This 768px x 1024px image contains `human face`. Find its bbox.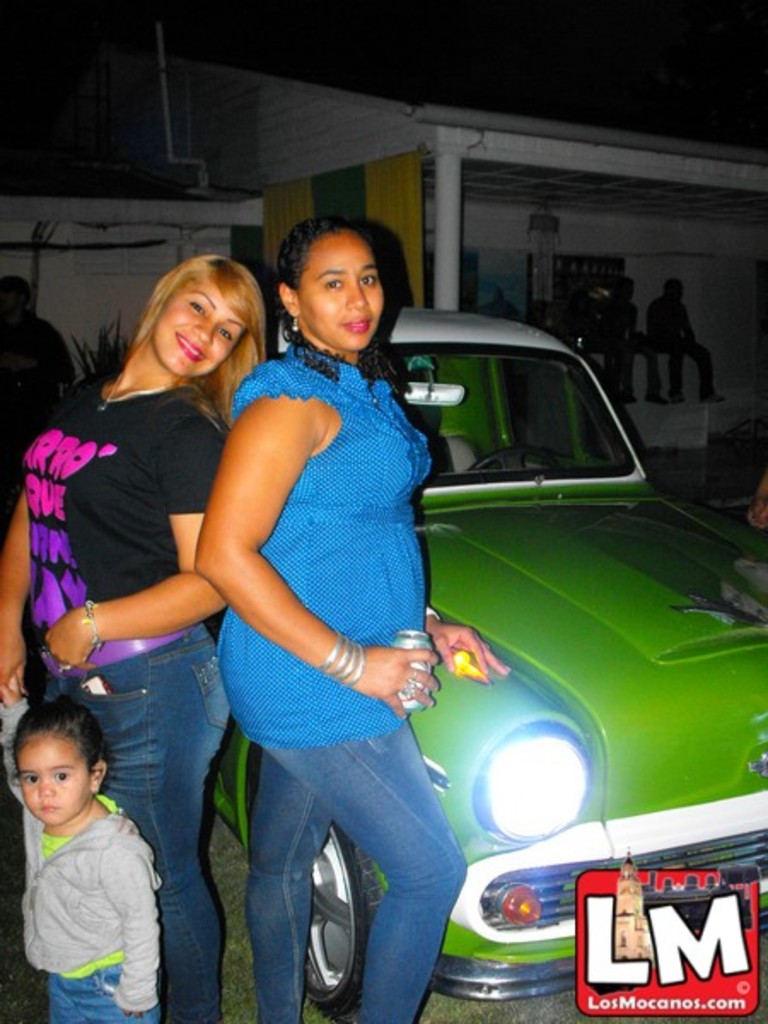
(288, 234, 386, 348).
